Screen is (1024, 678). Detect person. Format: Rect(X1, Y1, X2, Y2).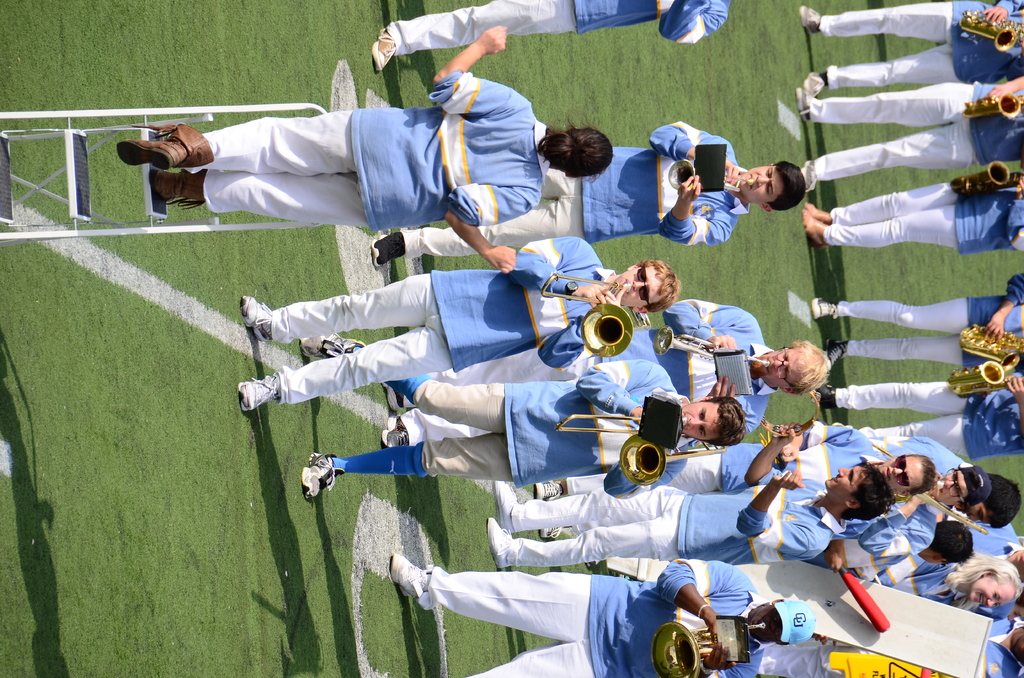
Rect(387, 546, 815, 677).
